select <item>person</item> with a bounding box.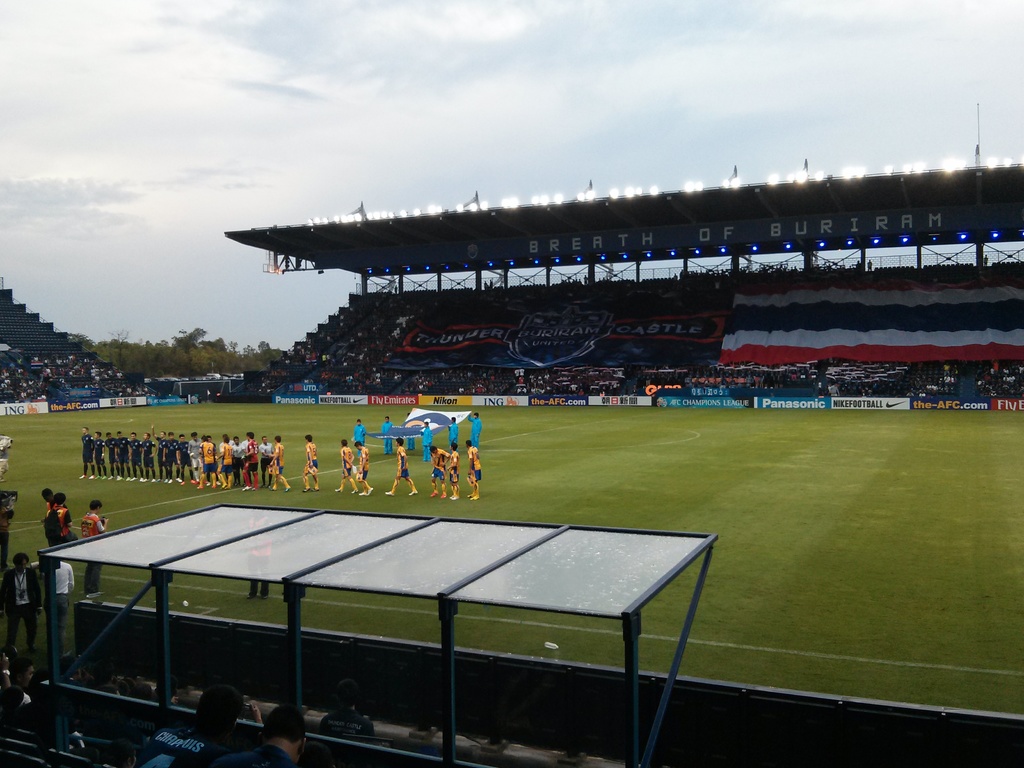
<box>518,376,523,383</box>.
